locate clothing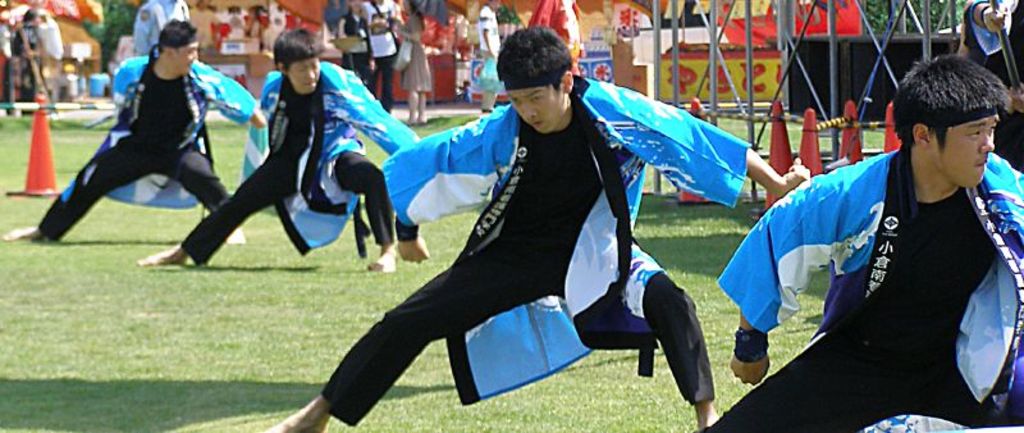
rect(131, 0, 198, 58)
